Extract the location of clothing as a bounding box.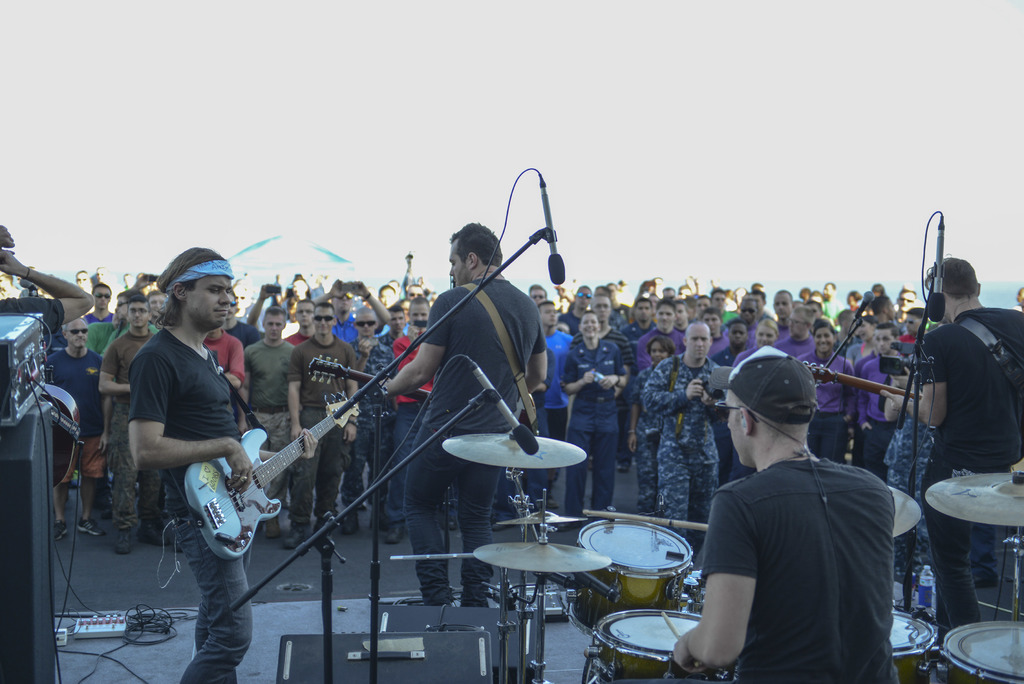
bbox(548, 343, 621, 526).
